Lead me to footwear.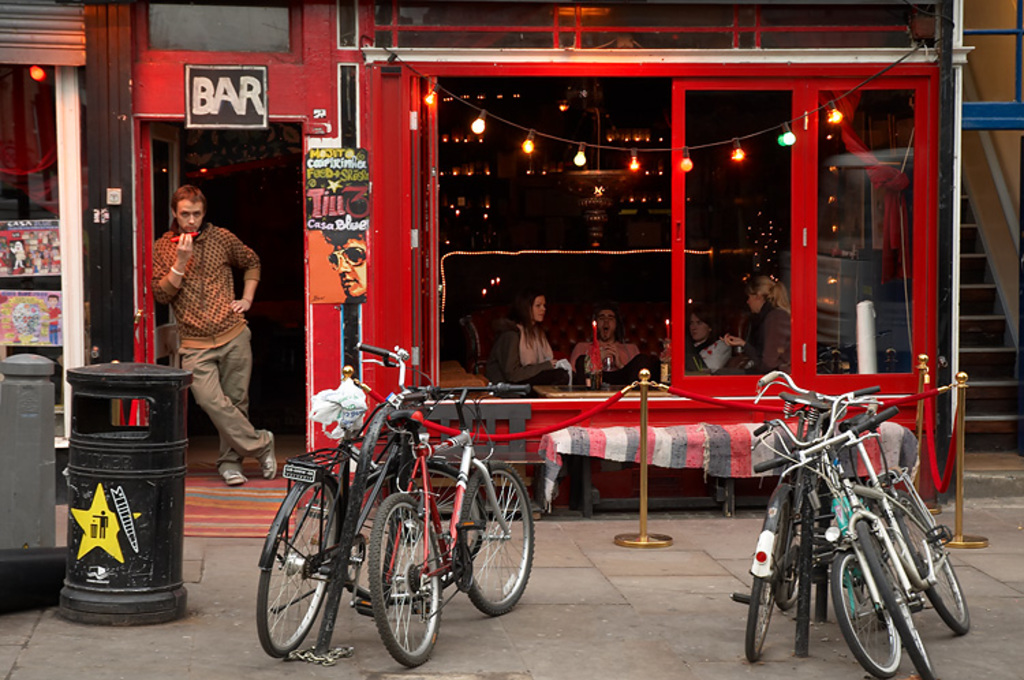
Lead to 218 459 250 490.
